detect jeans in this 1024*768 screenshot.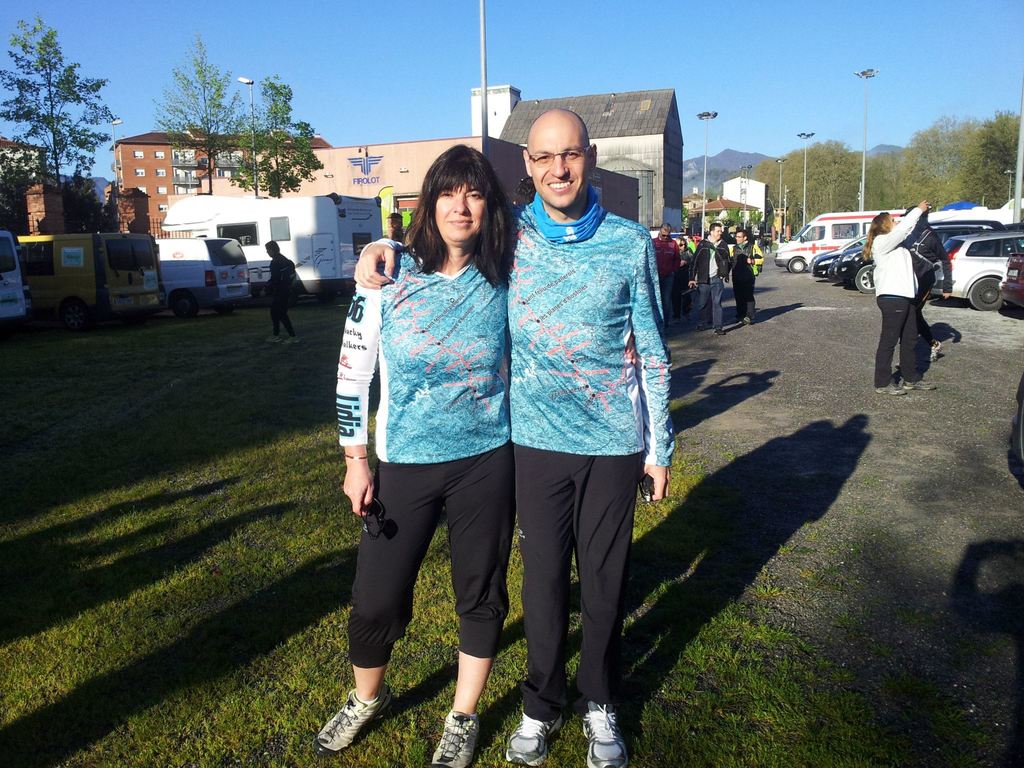
Detection: bbox=(683, 280, 716, 328).
